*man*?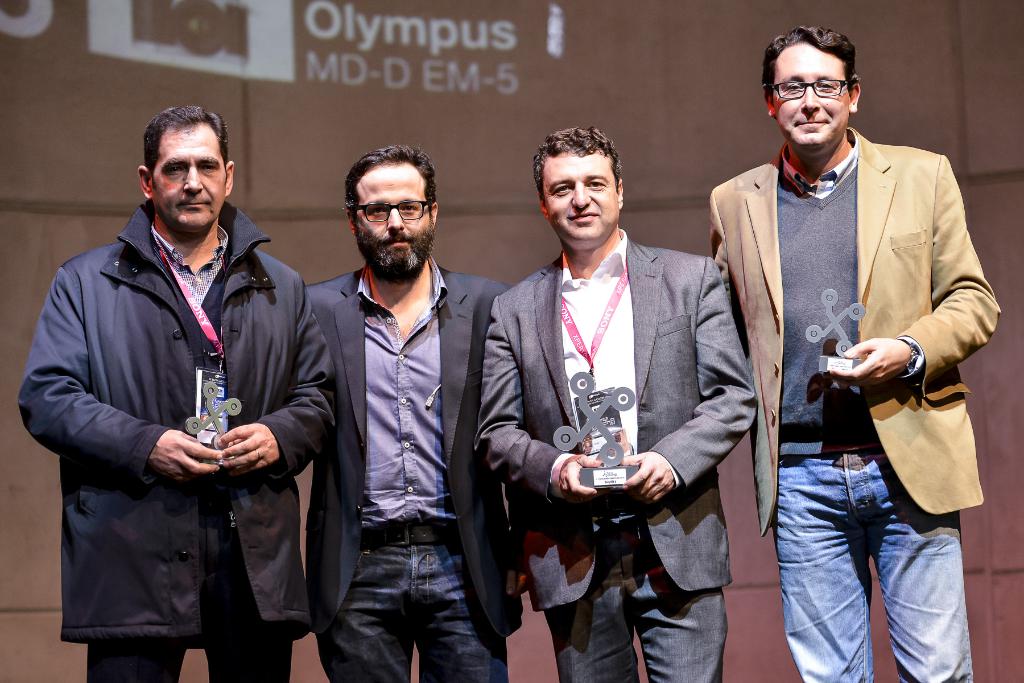
<box>296,145,516,682</box>
